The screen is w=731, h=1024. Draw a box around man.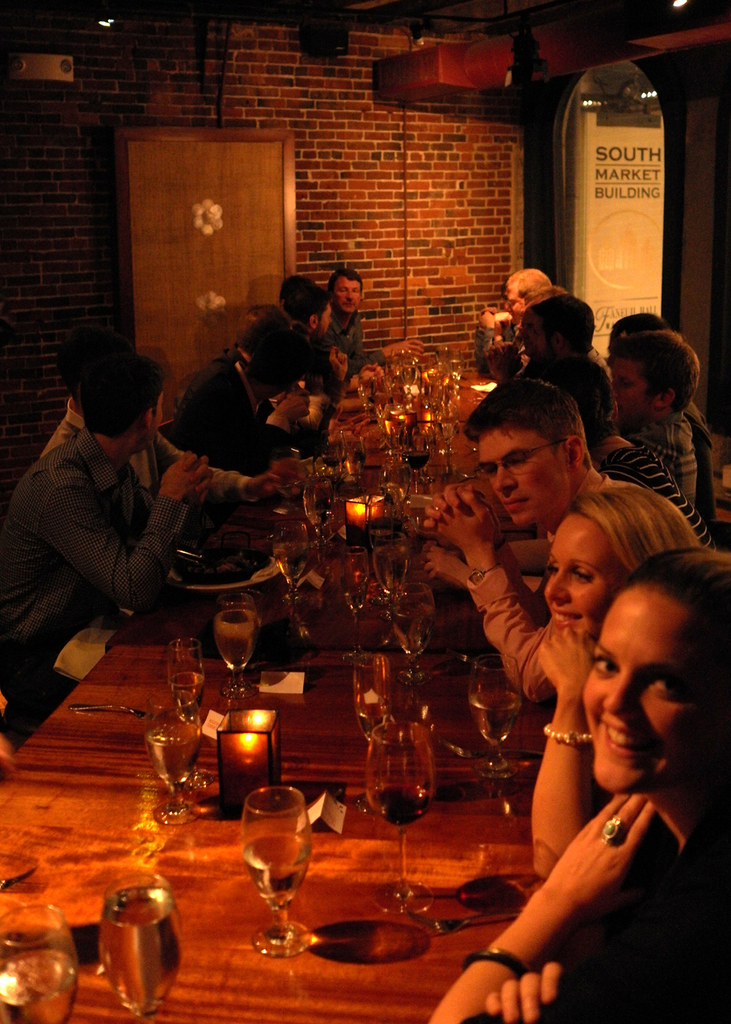
bbox=[0, 340, 207, 737].
